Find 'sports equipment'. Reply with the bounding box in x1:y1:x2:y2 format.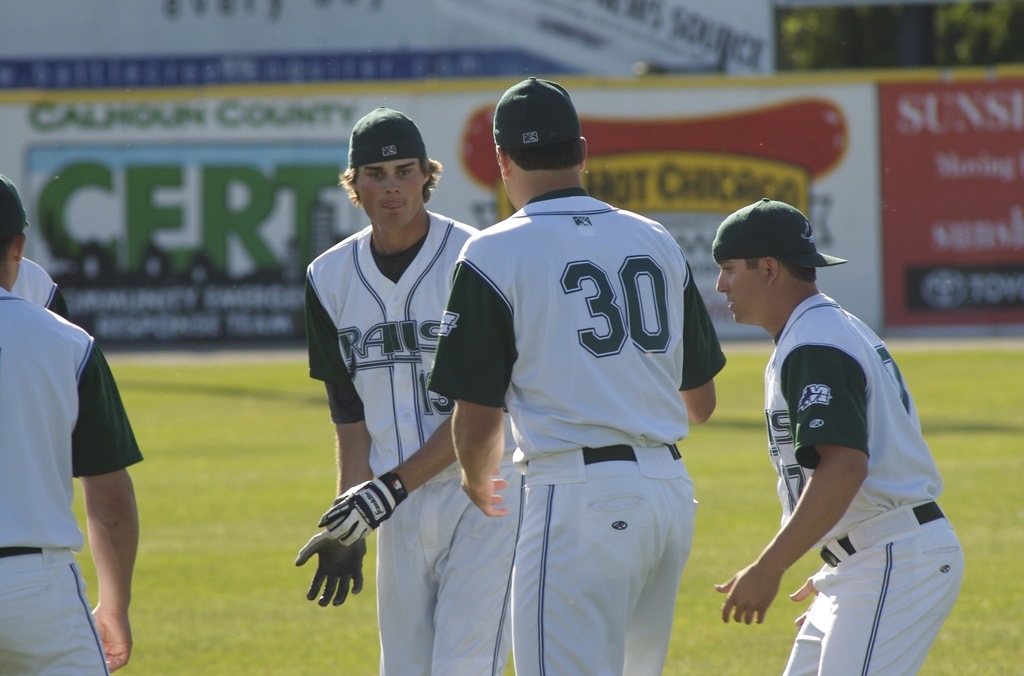
326:476:404:542.
